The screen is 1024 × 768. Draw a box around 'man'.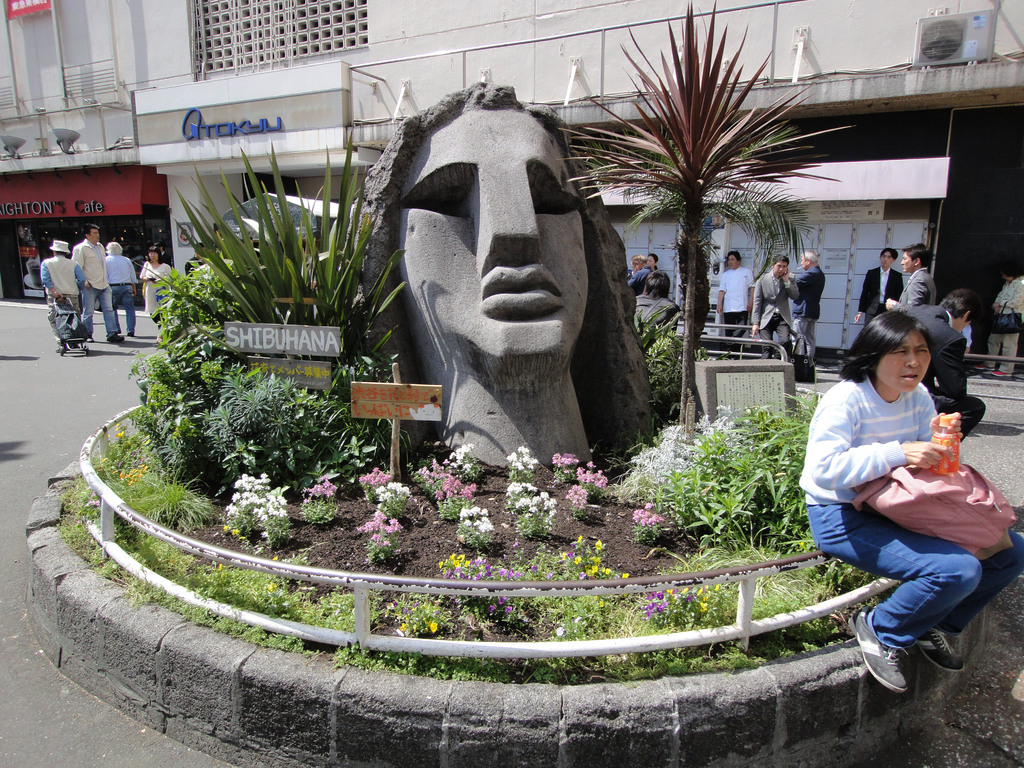
(791,252,828,356).
